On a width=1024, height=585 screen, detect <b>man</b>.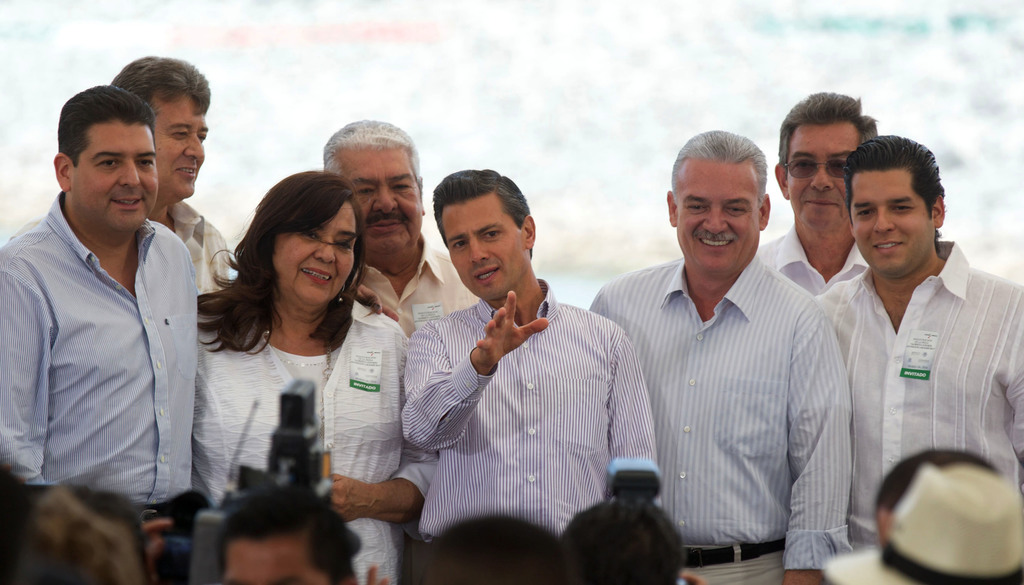
0,455,31,584.
